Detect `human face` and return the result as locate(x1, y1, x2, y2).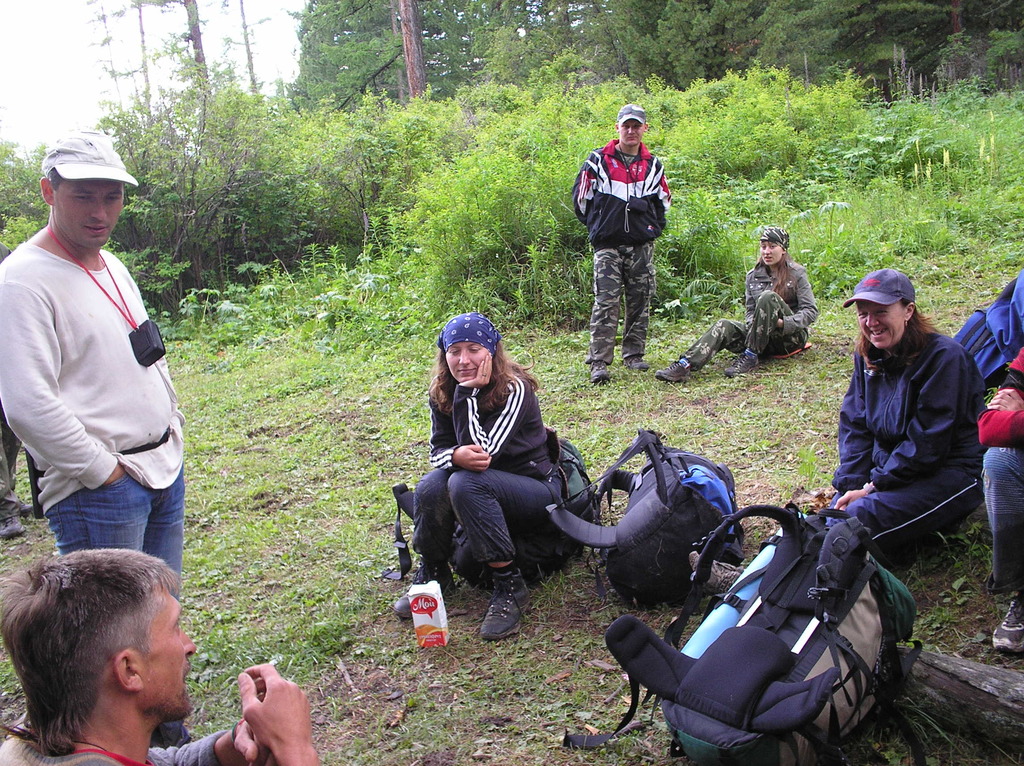
locate(445, 342, 487, 381).
